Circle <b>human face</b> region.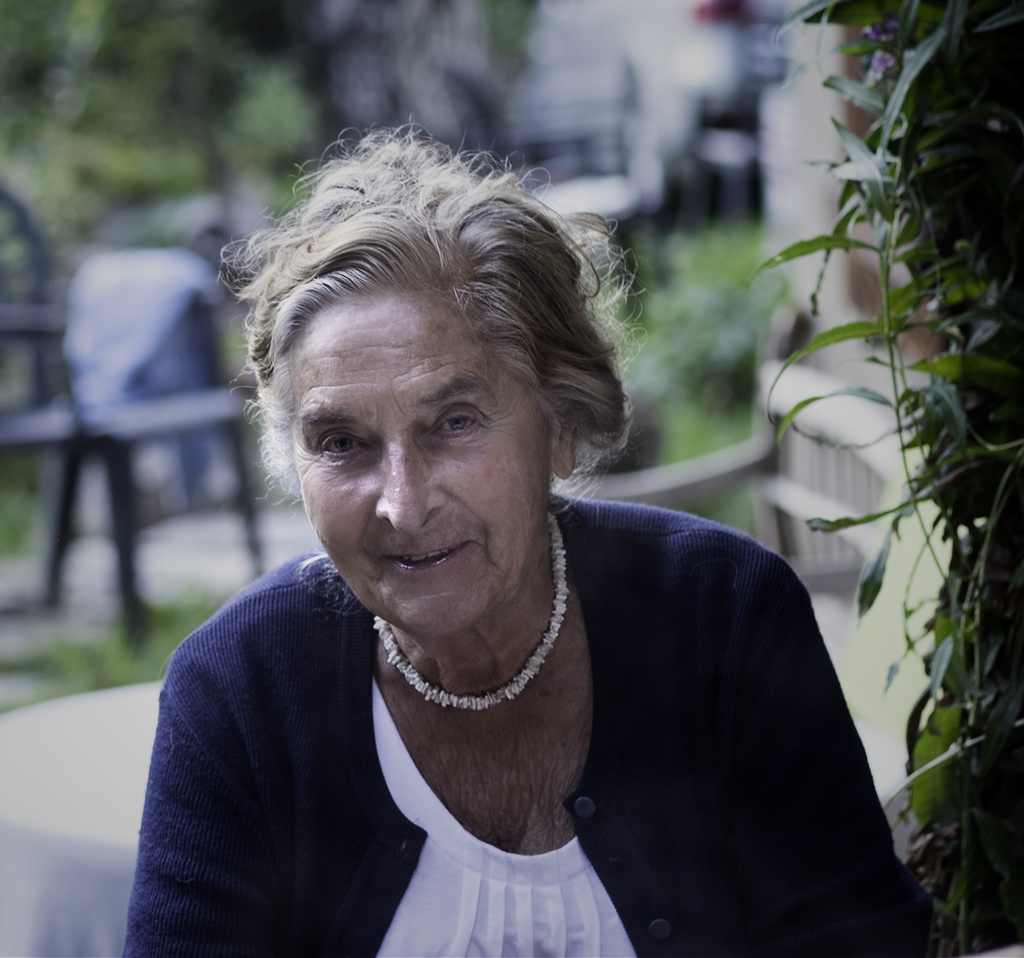
Region: (285,296,555,633).
